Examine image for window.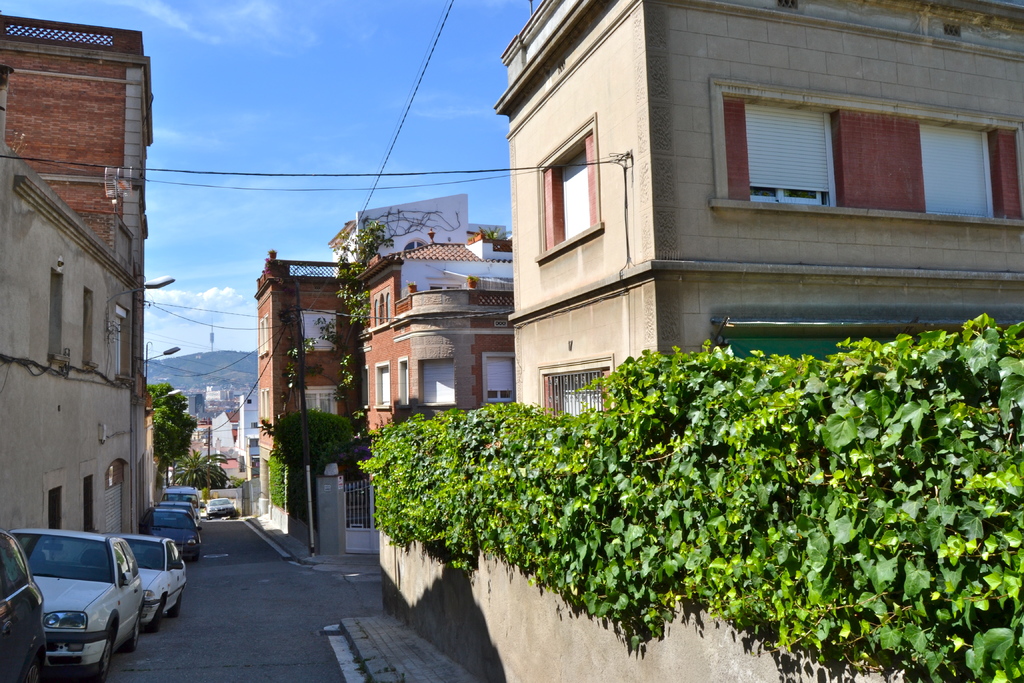
Examination result: (50,268,62,363).
